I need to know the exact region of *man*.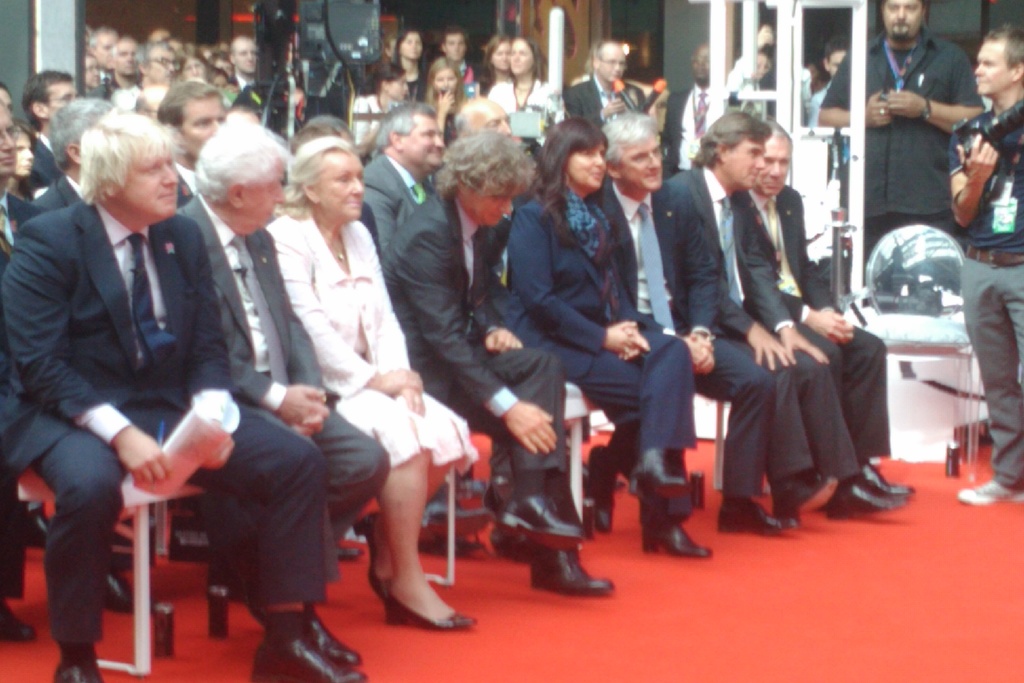
Region: 598, 106, 797, 545.
